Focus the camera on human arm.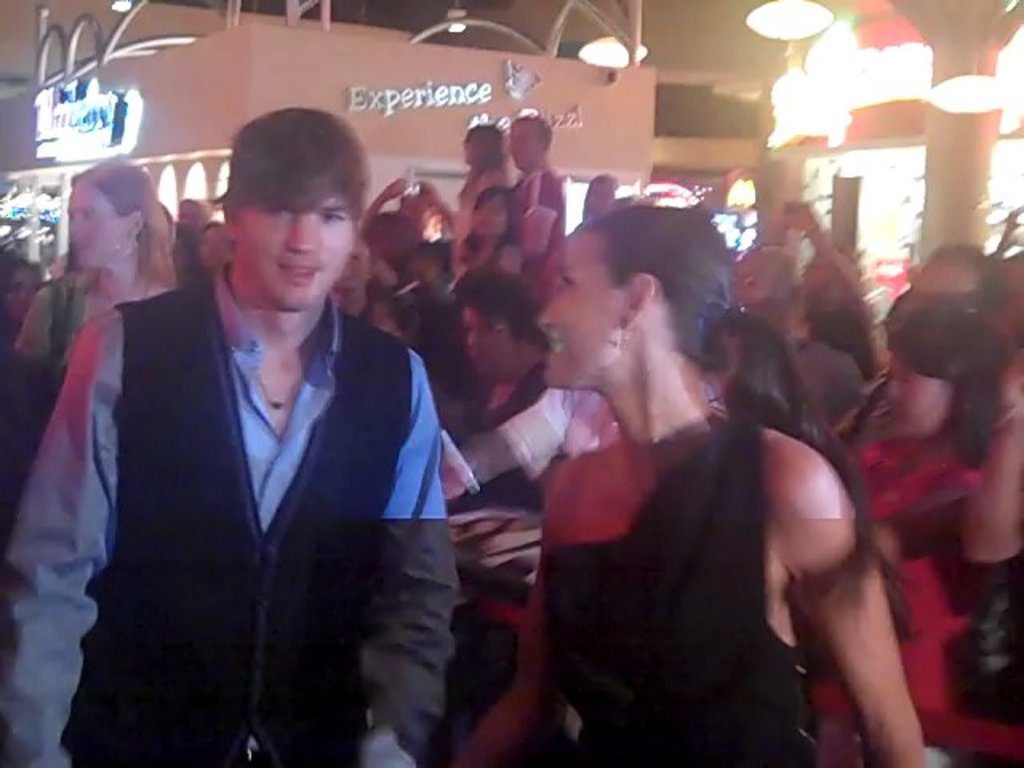
Focus region: bbox=[347, 346, 459, 766].
